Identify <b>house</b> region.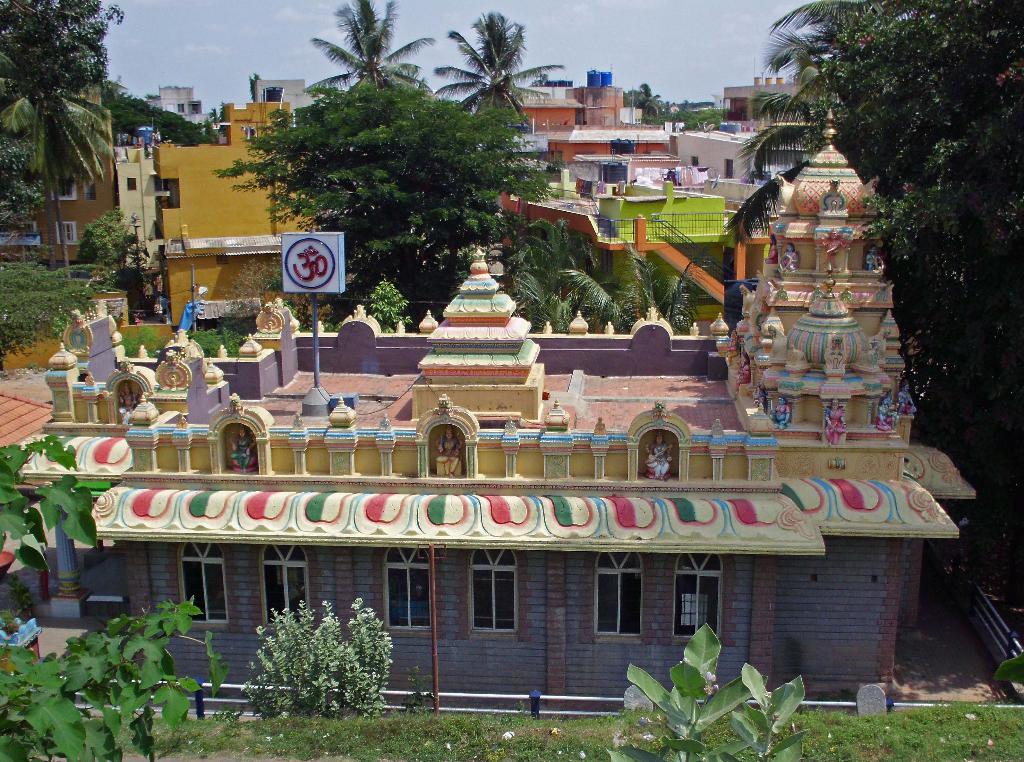
Region: locate(150, 106, 319, 326).
